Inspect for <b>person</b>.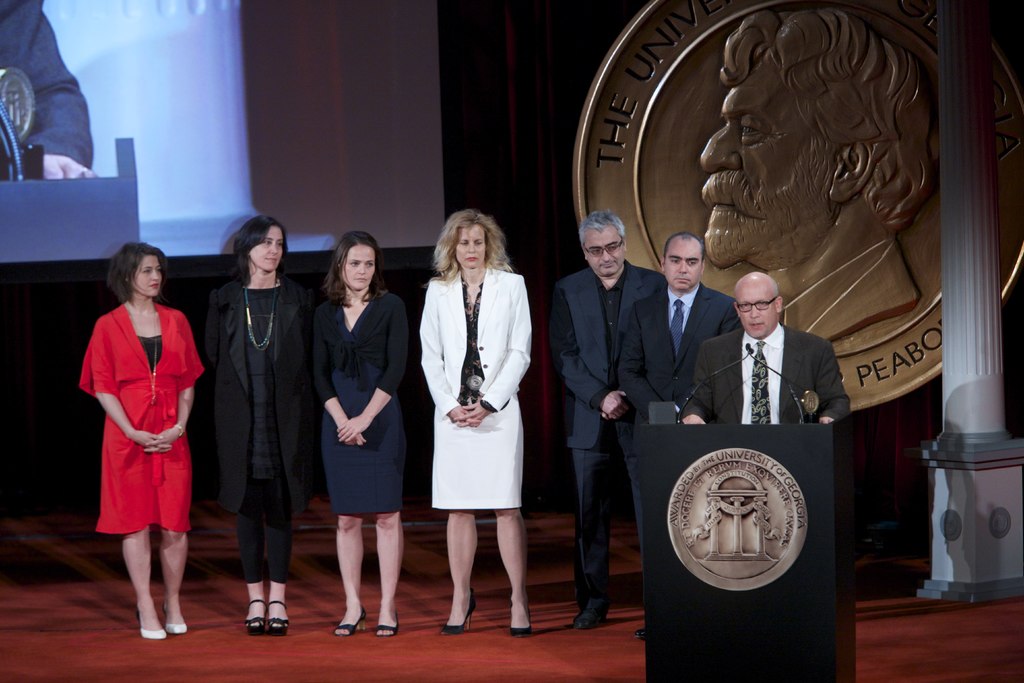
Inspection: 680, 275, 849, 425.
